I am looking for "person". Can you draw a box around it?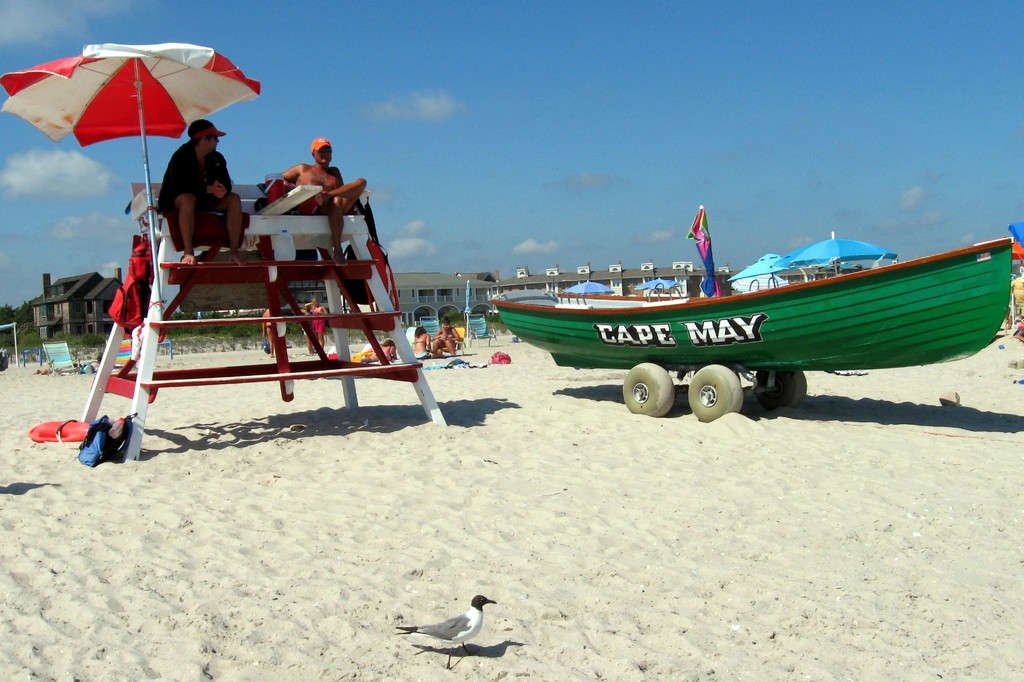
Sure, the bounding box is box(157, 116, 246, 267).
